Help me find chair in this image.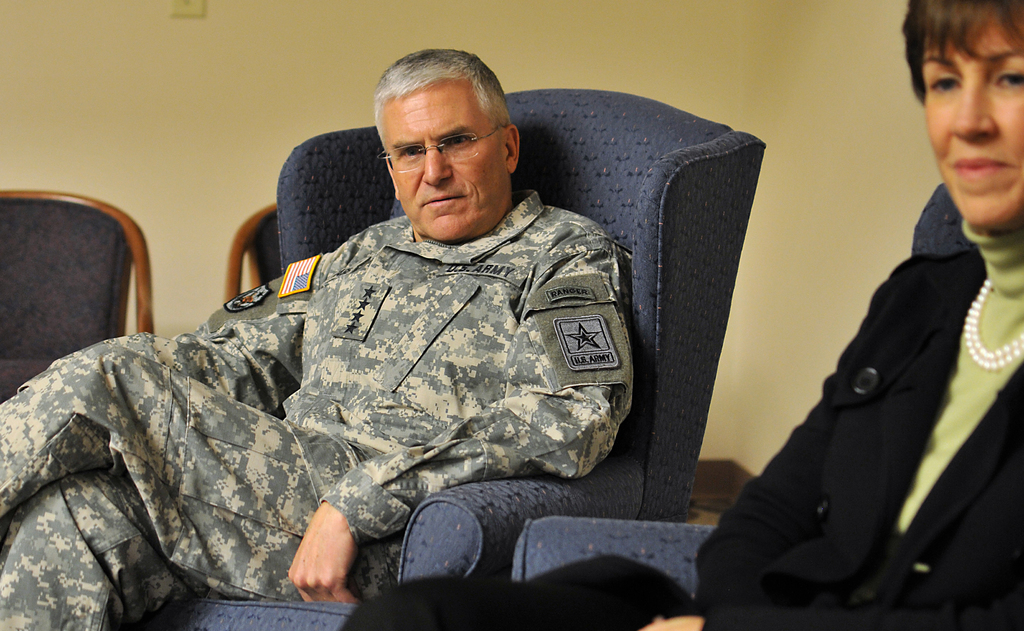
Found it: rect(0, 175, 169, 418).
